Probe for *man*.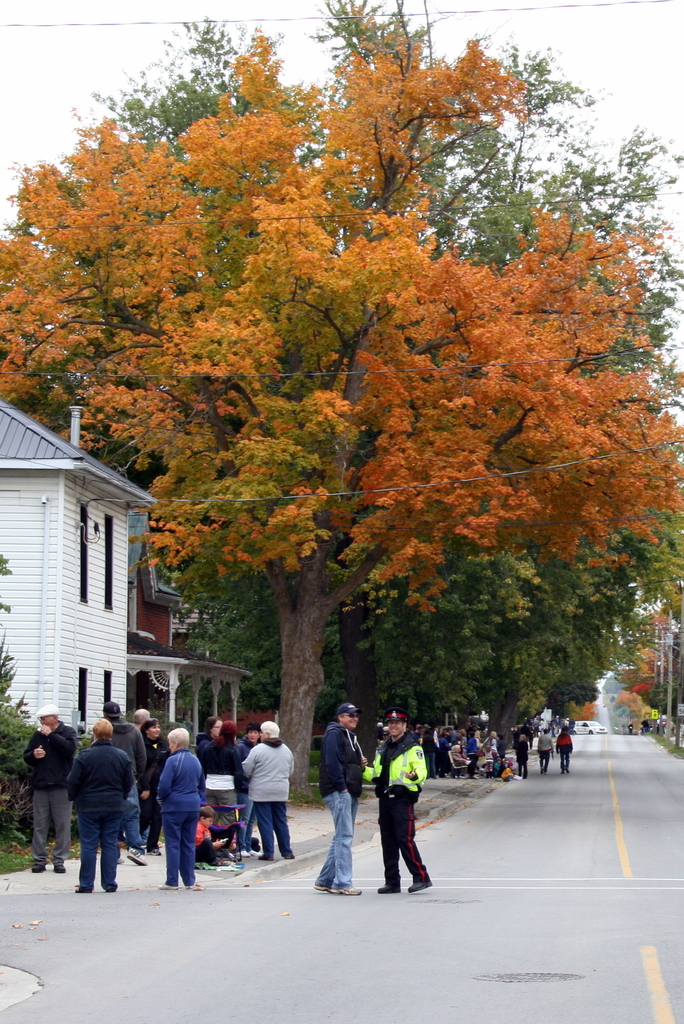
Probe result: 536,730,553,774.
